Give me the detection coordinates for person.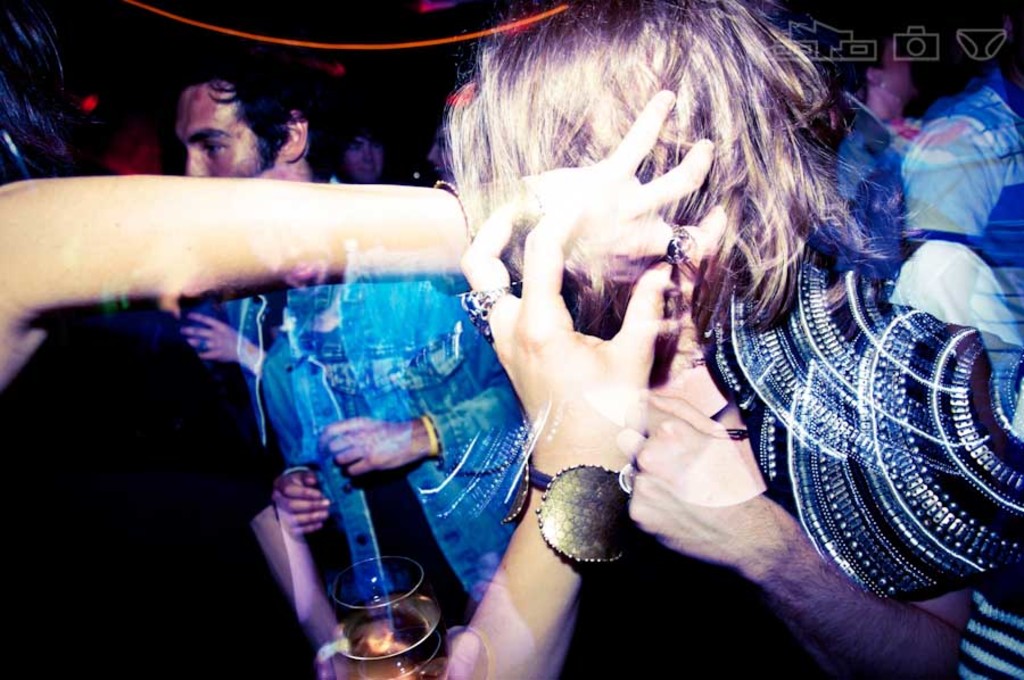
[x1=899, y1=0, x2=1023, y2=360].
